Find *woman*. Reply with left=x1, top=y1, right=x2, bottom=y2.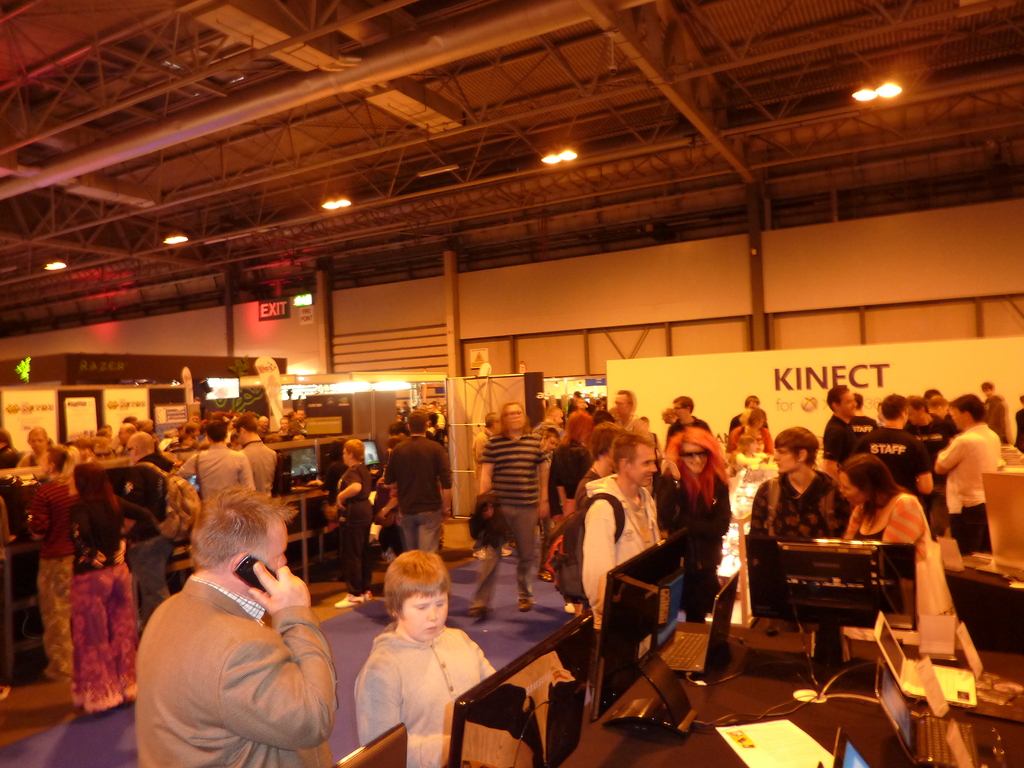
left=646, top=427, right=730, bottom=634.
